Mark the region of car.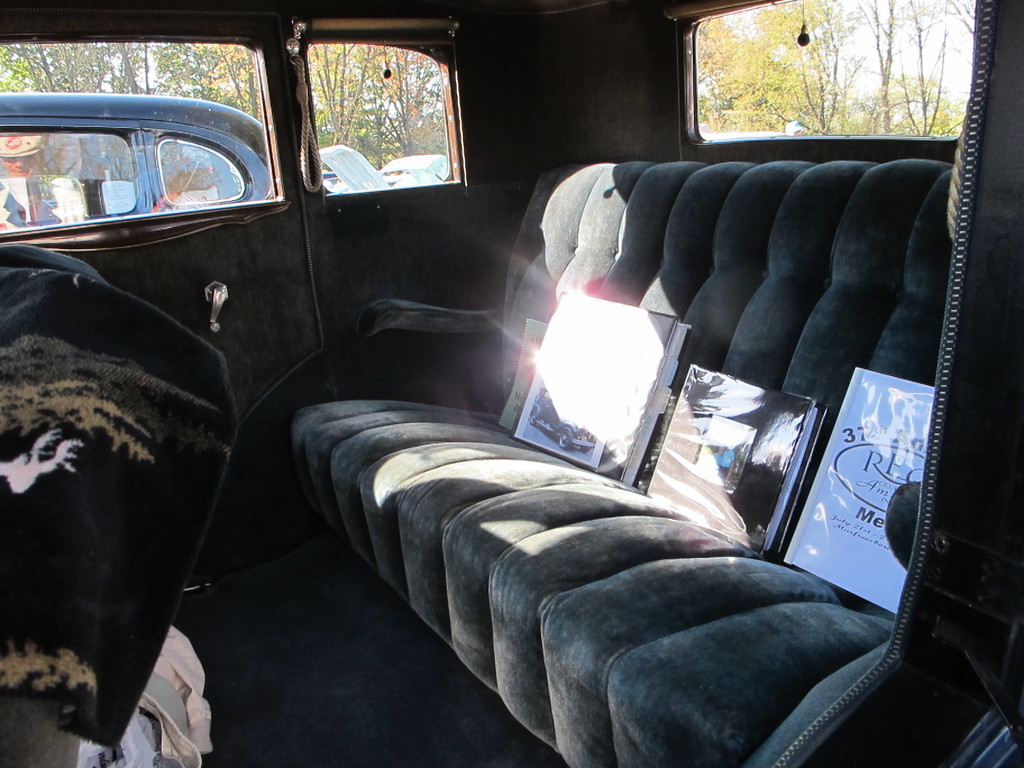
Region: <bbox>0, 0, 1023, 767</bbox>.
